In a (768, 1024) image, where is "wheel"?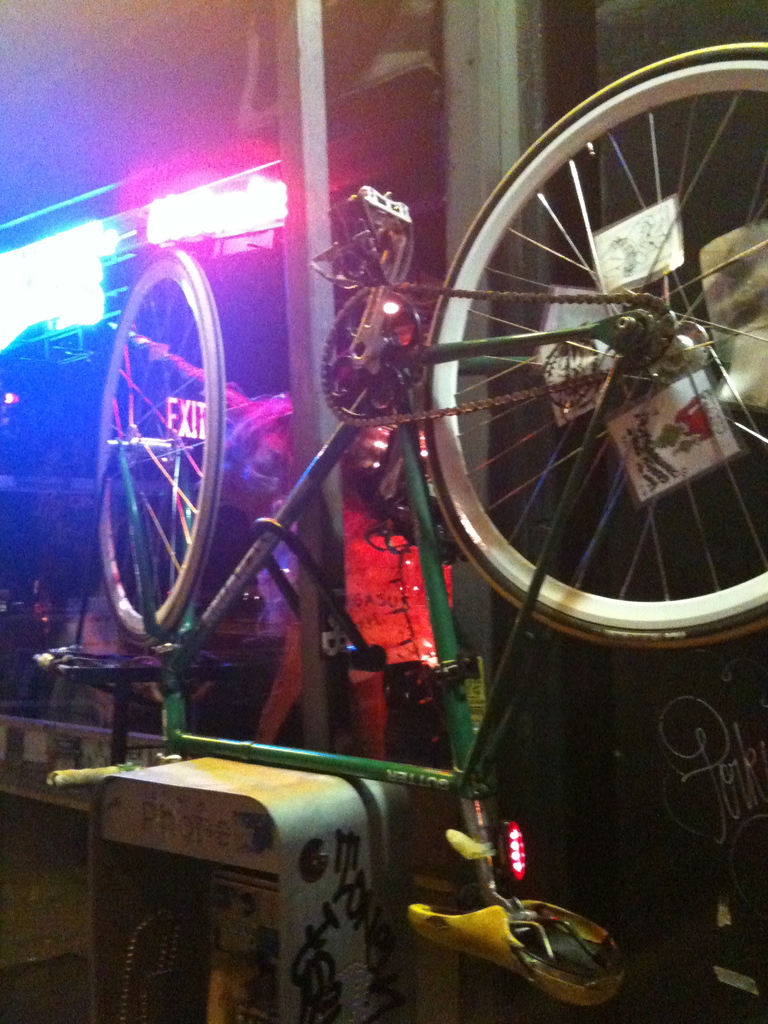
[x1=86, y1=234, x2=227, y2=659].
